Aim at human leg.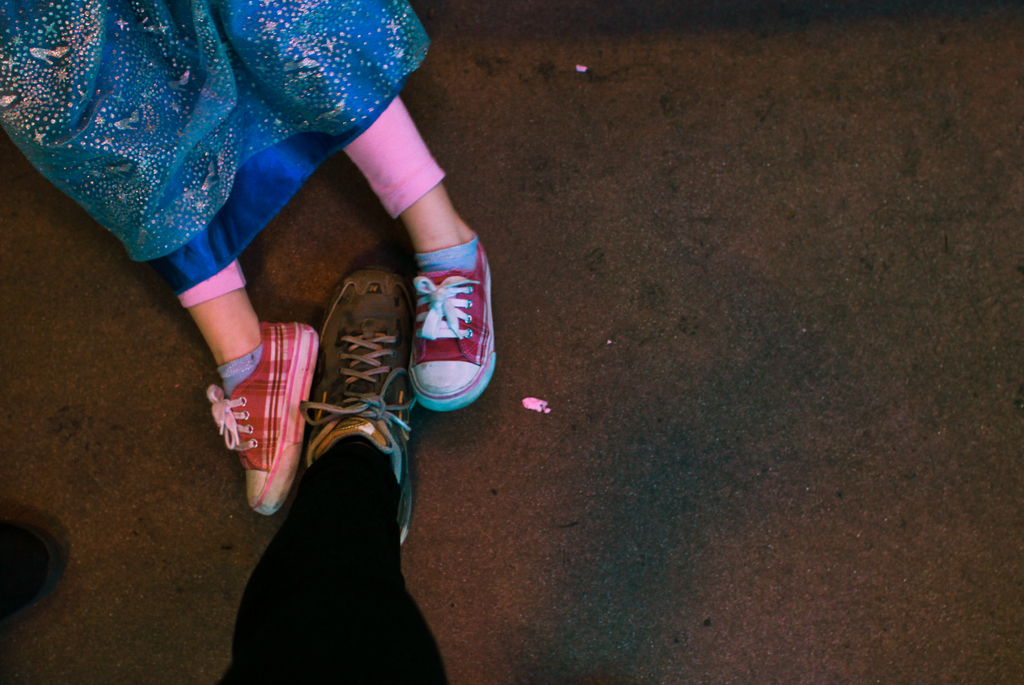
Aimed at bbox=(179, 265, 321, 515).
